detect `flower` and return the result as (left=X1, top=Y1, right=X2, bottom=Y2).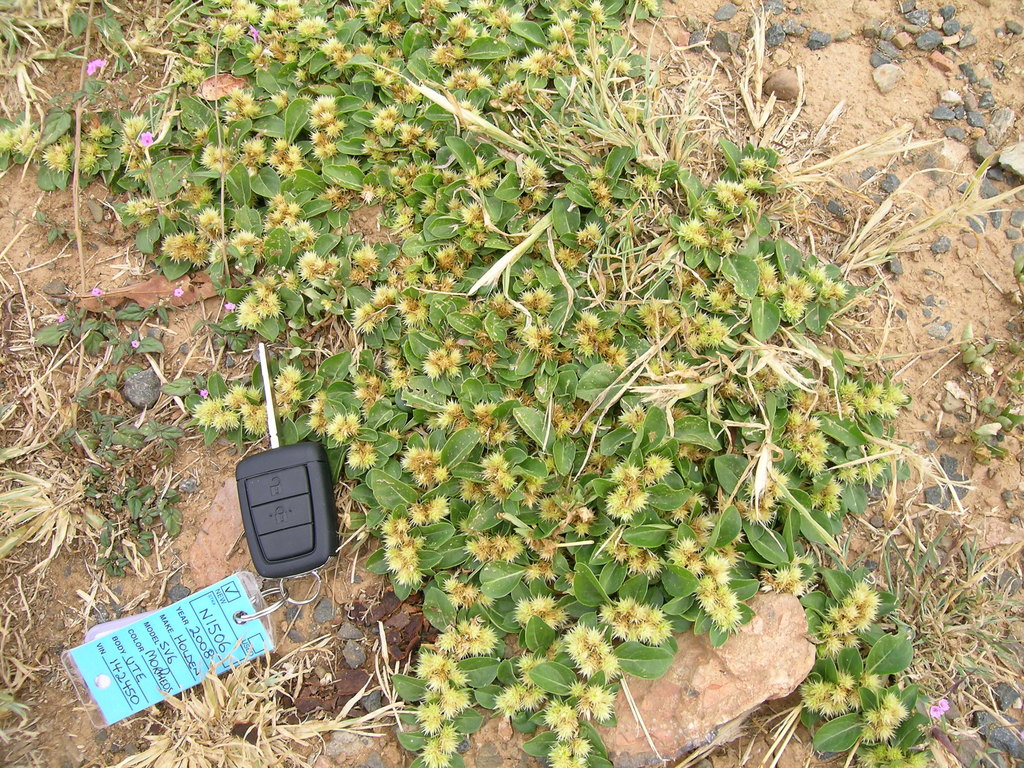
(left=92, top=287, right=102, bottom=298).
